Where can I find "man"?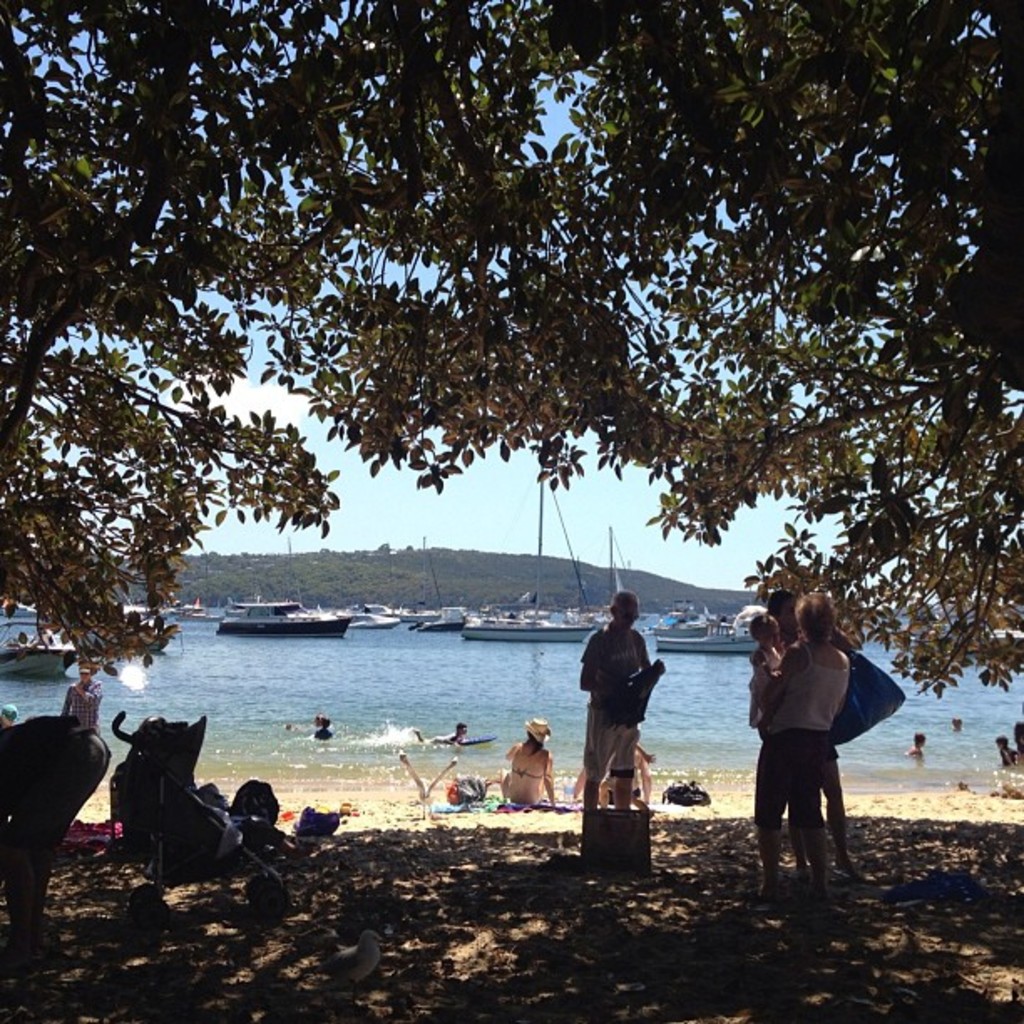
You can find it at x1=576 y1=592 x2=649 y2=801.
